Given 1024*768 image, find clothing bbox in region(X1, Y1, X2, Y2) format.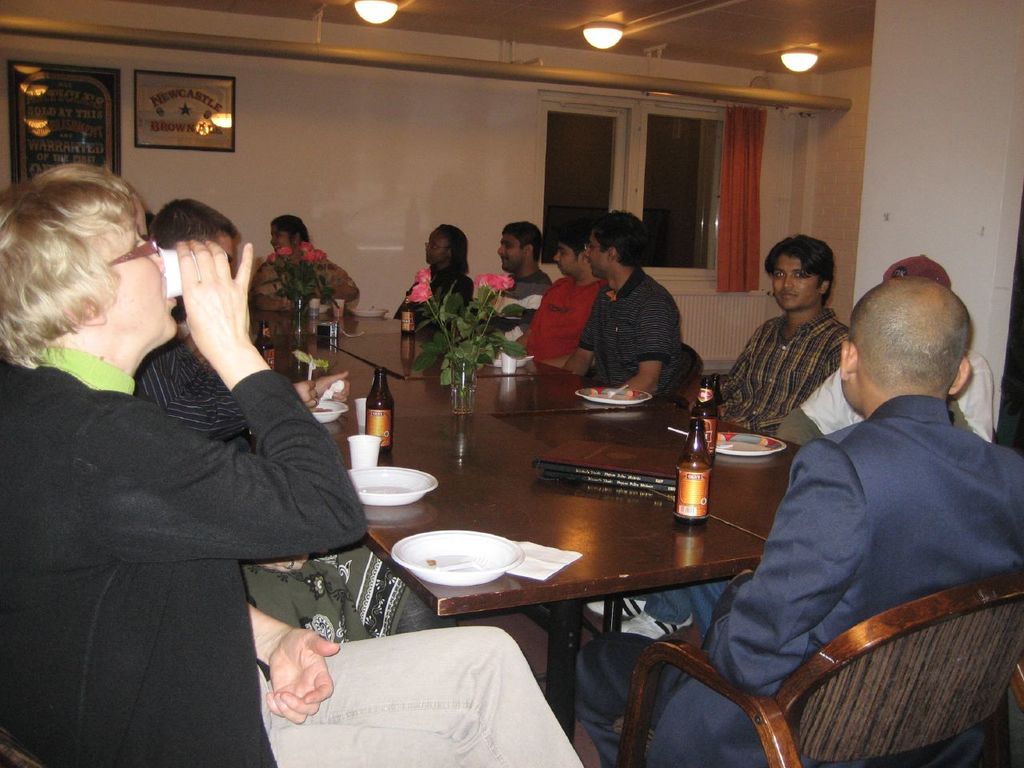
region(710, 303, 847, 427).
